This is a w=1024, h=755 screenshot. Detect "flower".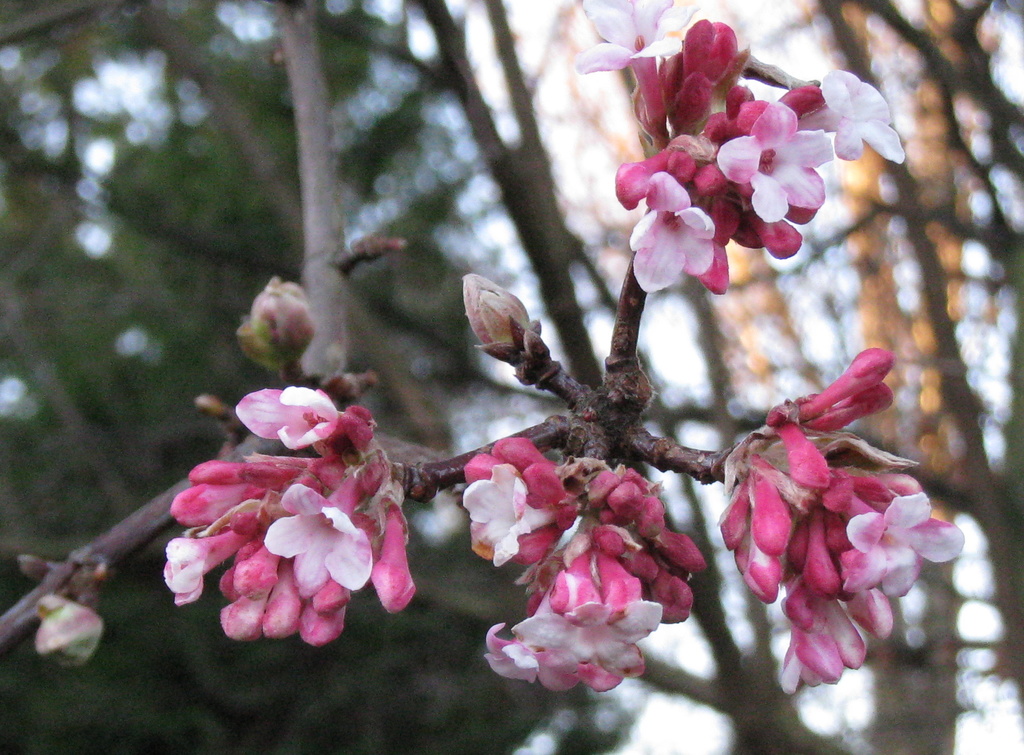
{"left": 483, "top": 598, "right": 659, "bottom": 693}.
